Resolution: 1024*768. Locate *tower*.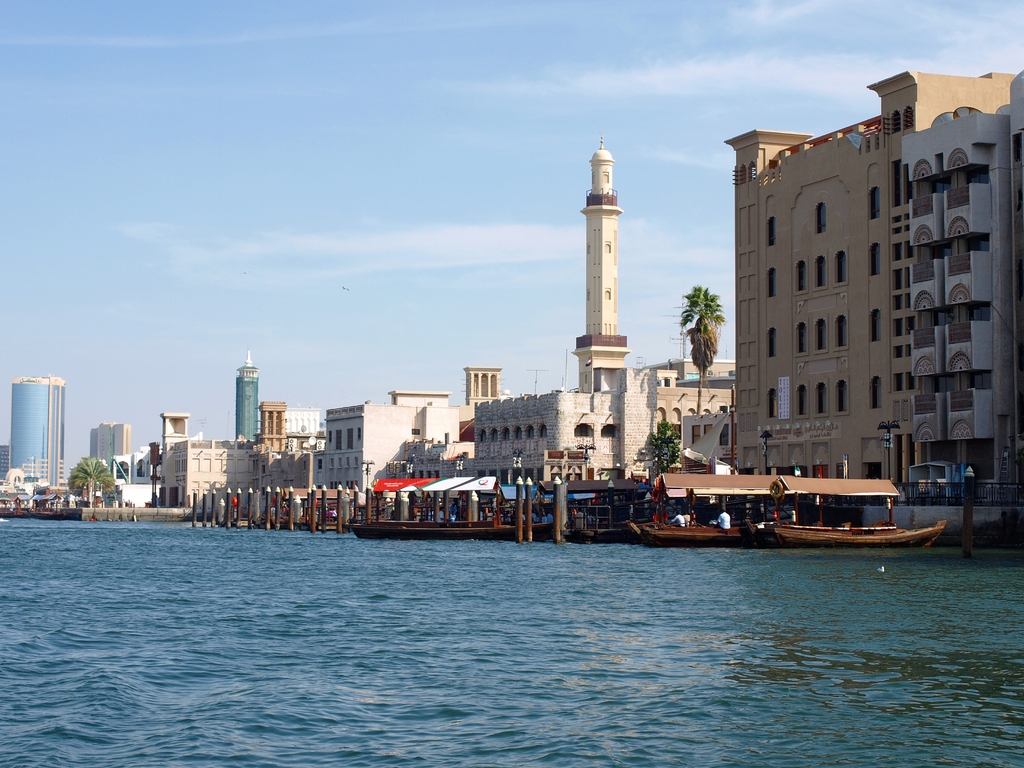
locate(571, 134, 624, 387).
